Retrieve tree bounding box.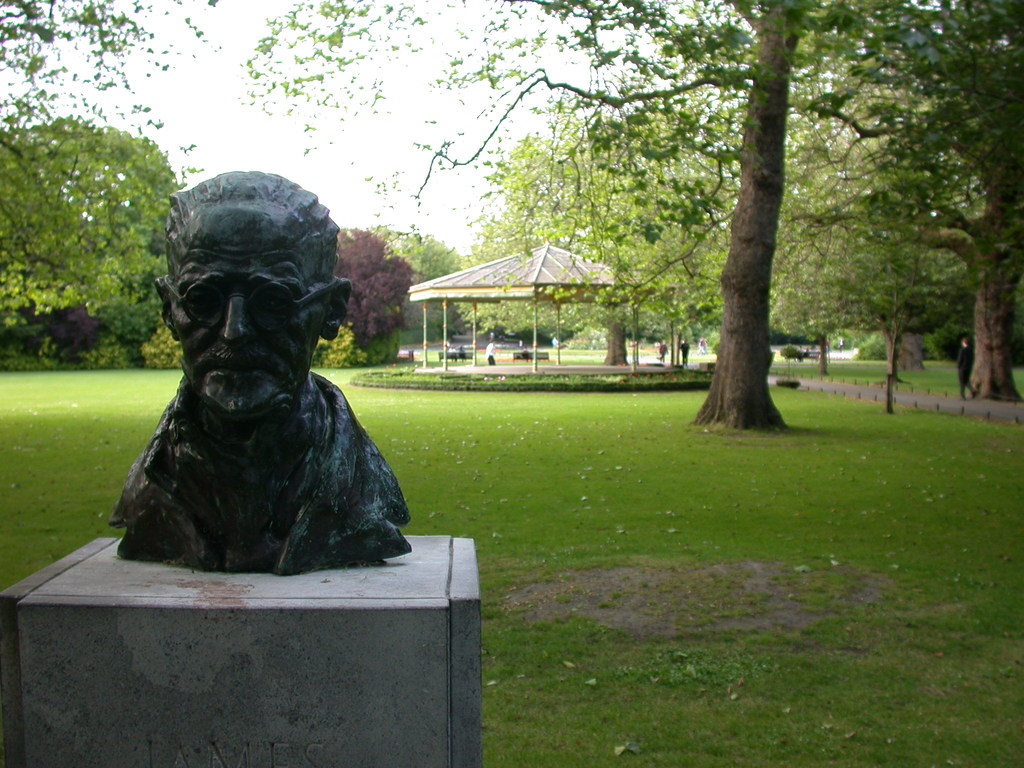
Bounding box: <region>240, 0, 1023, 430</region>.
